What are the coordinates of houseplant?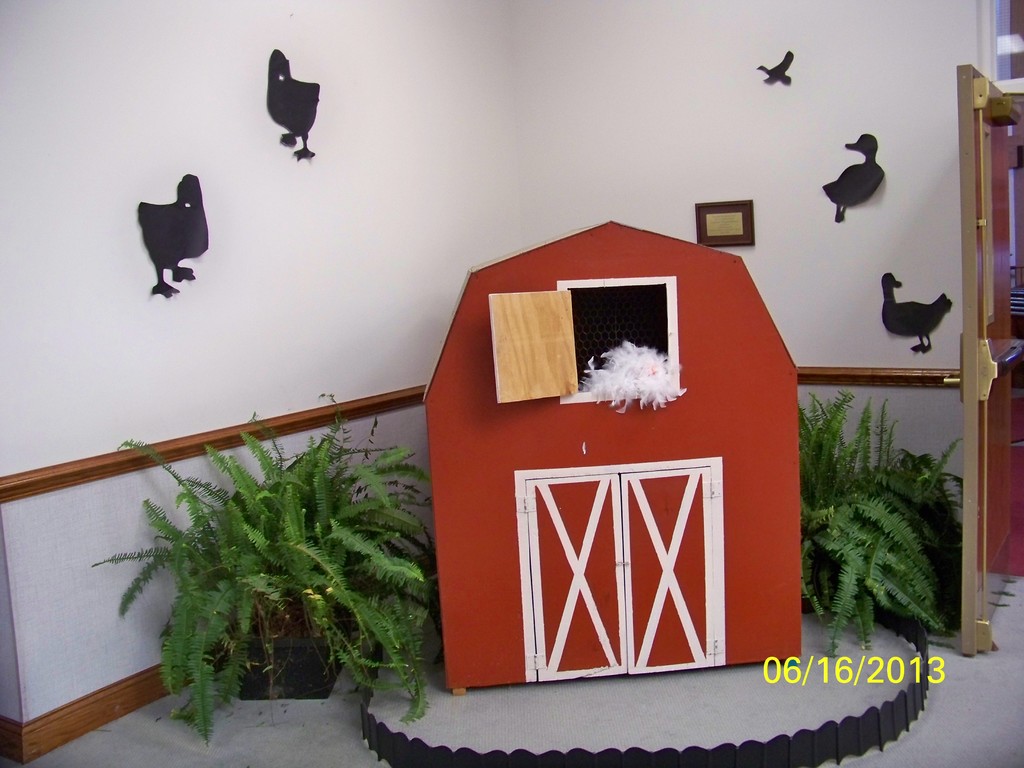
<box>803,387,974,658</box>.
